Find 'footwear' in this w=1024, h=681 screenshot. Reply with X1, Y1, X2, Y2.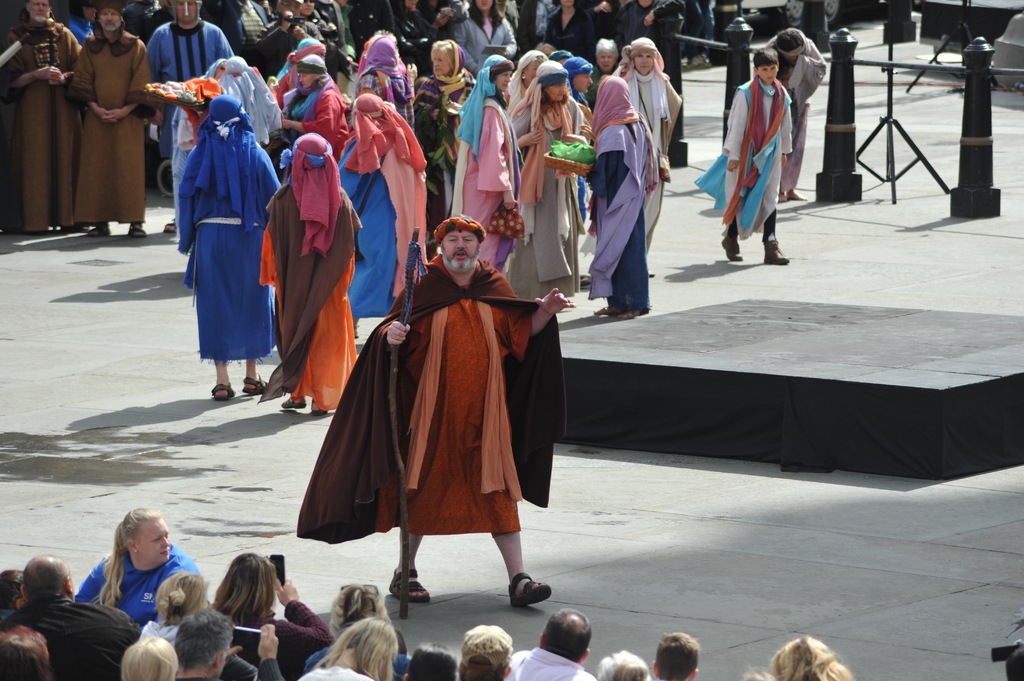
387, 567, 435, 602.
